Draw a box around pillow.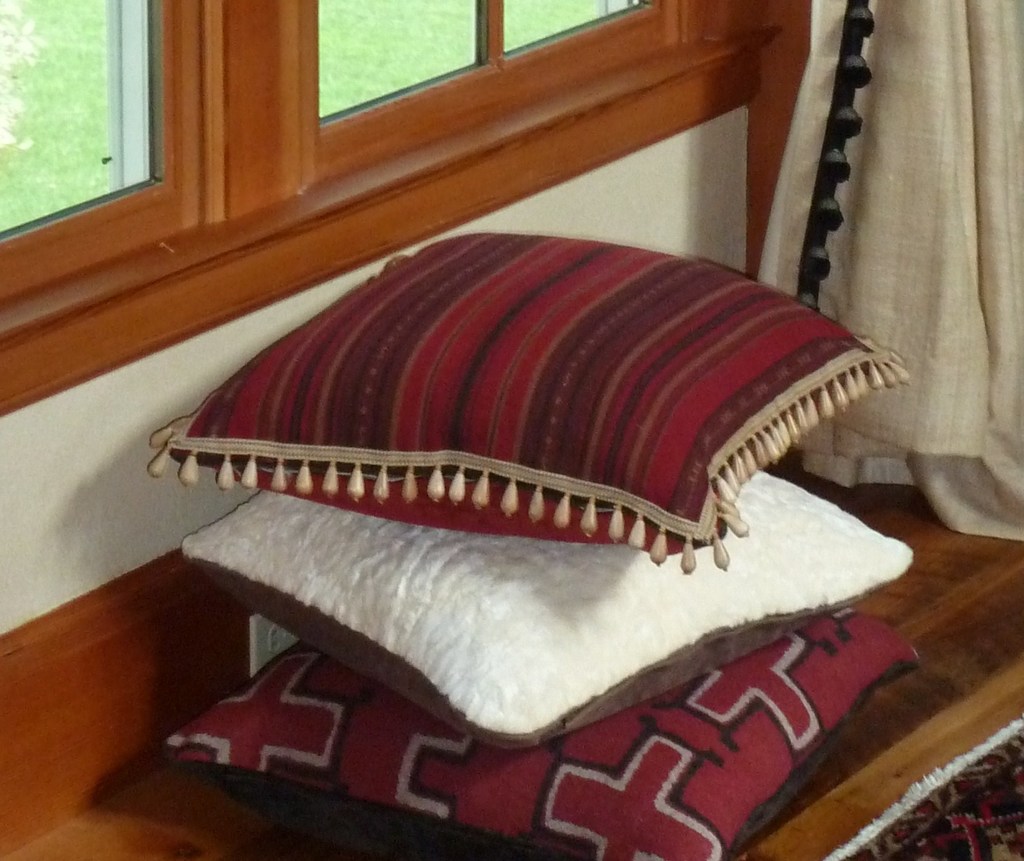
(left=180, top=484, right=916, bottom=758).
